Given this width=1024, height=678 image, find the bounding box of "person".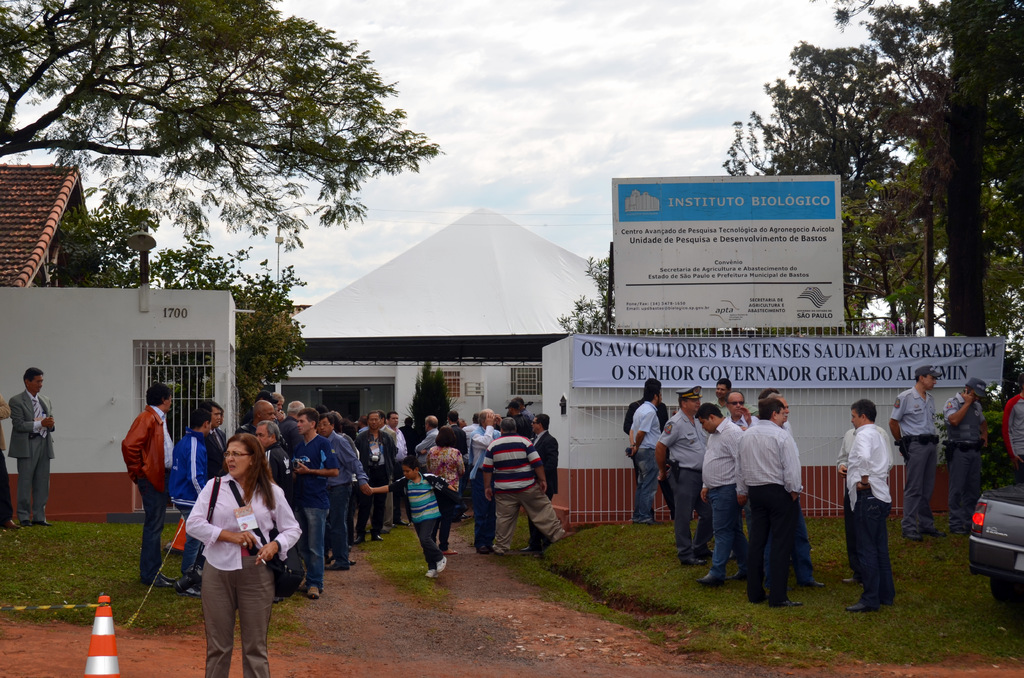
pyautogui.locateOnScreen(170, 407, 201, 598).
